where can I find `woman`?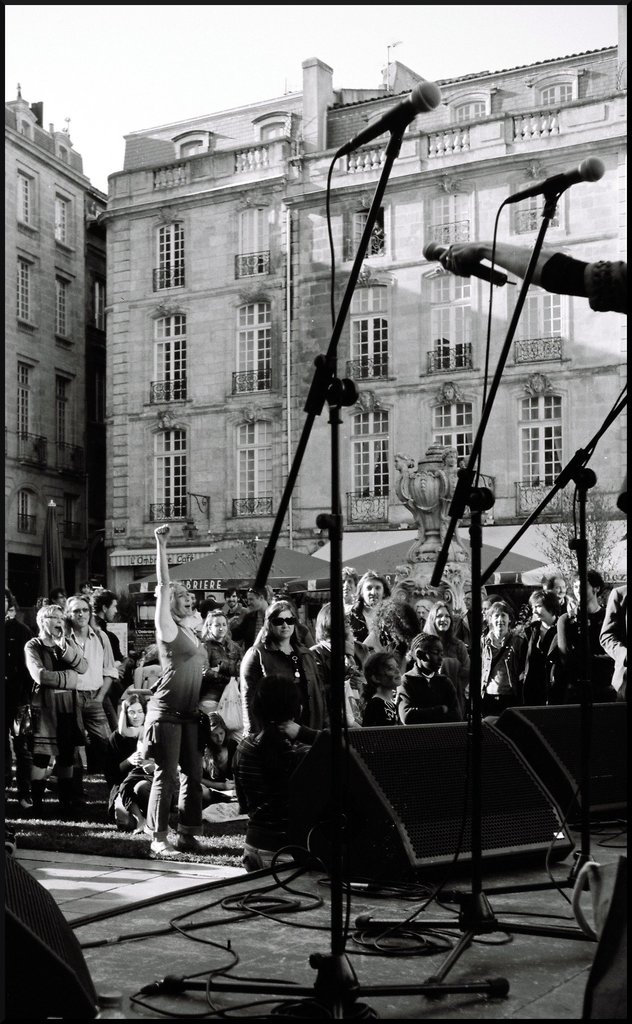
You can find it at (x1=329, y1=567, x2=396, y2=646).
